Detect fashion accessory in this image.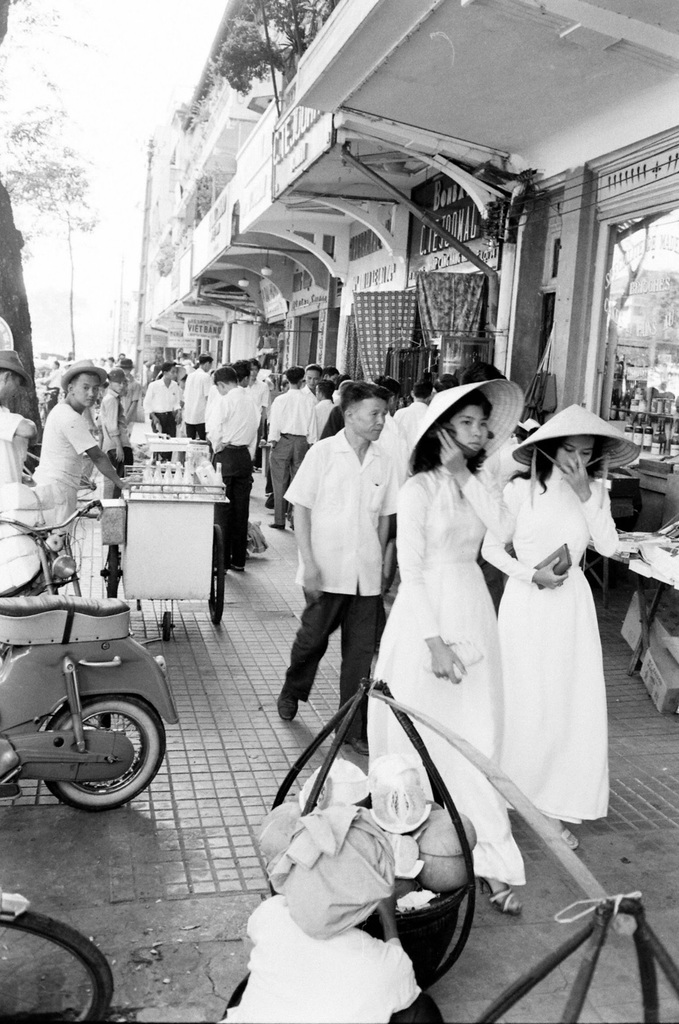
Detection: [x1=424, y1=638, x2=483, y2=673].
